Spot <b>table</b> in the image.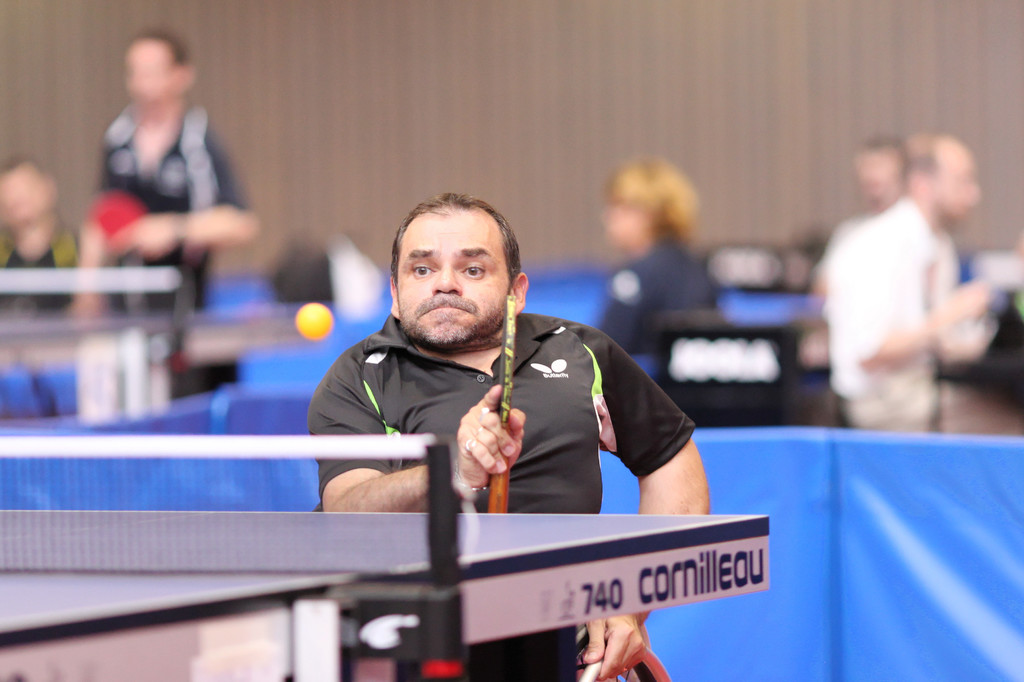
<b>table</b> found at pyautogui.locateOnScreen(0, 507, 769, 681).
